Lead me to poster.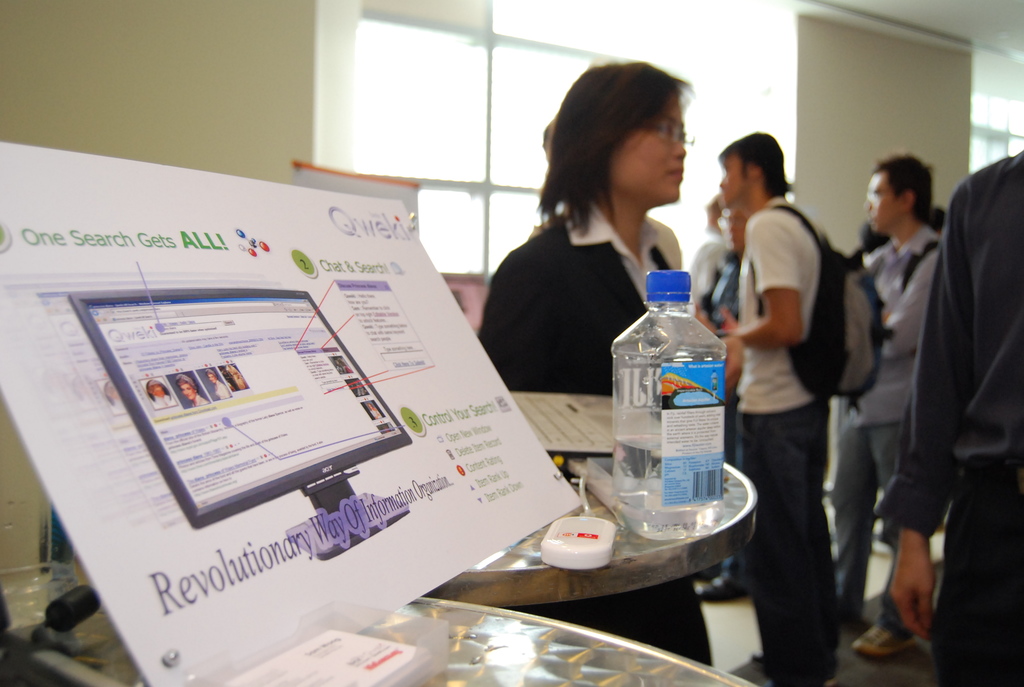
Lead to 0:138:579:686.
